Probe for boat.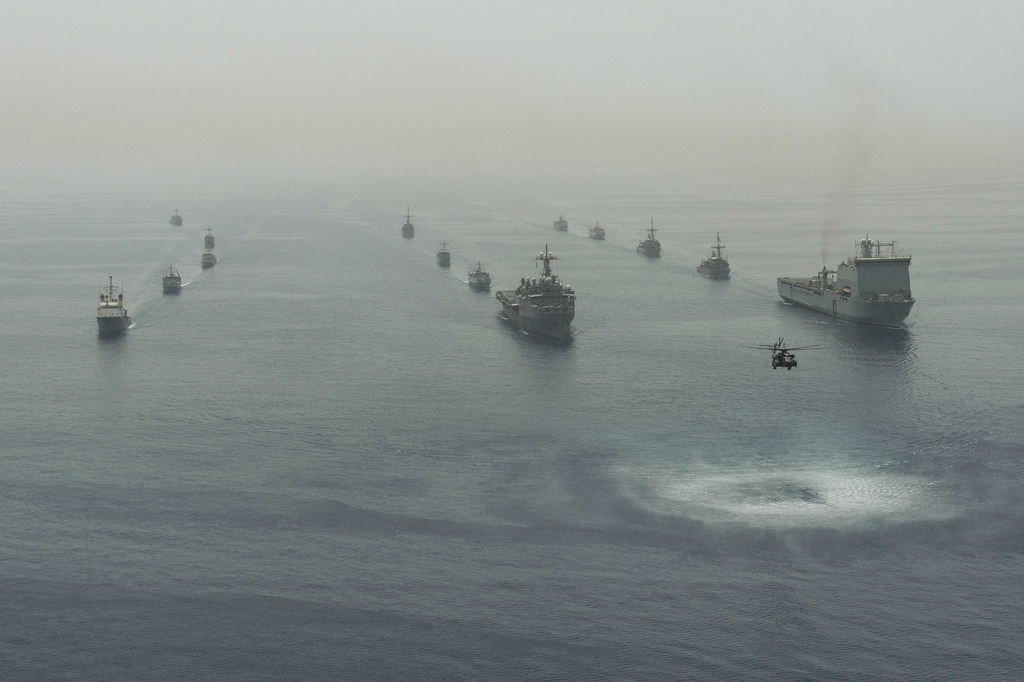
Probe result: (161,270,178,307).
